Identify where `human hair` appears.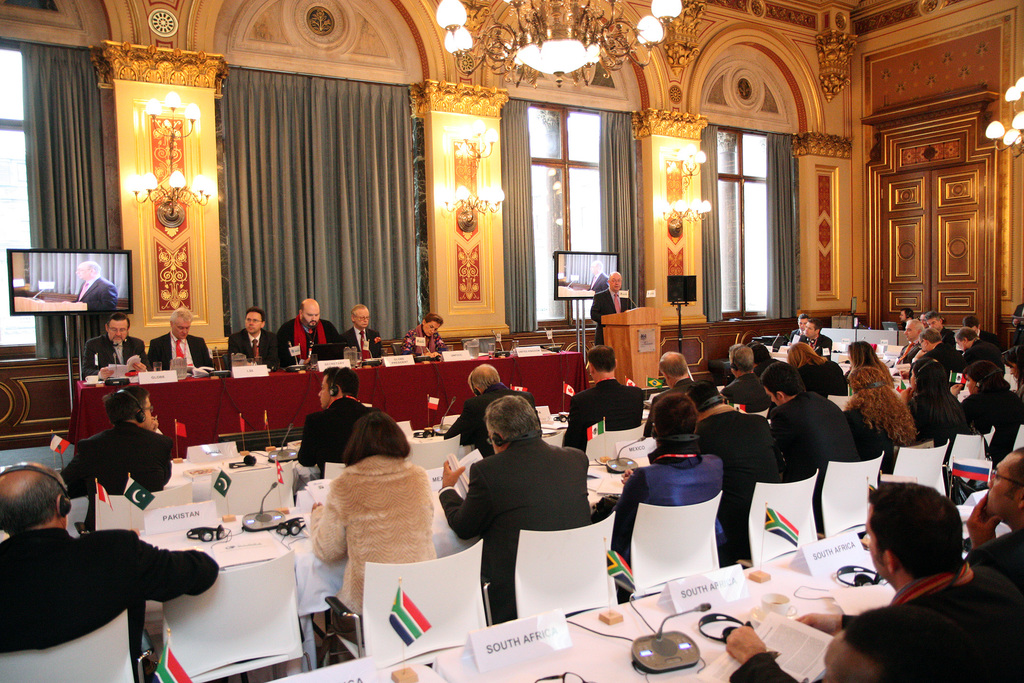
Appears at bbox=(1004, 345, 1023, 390).
